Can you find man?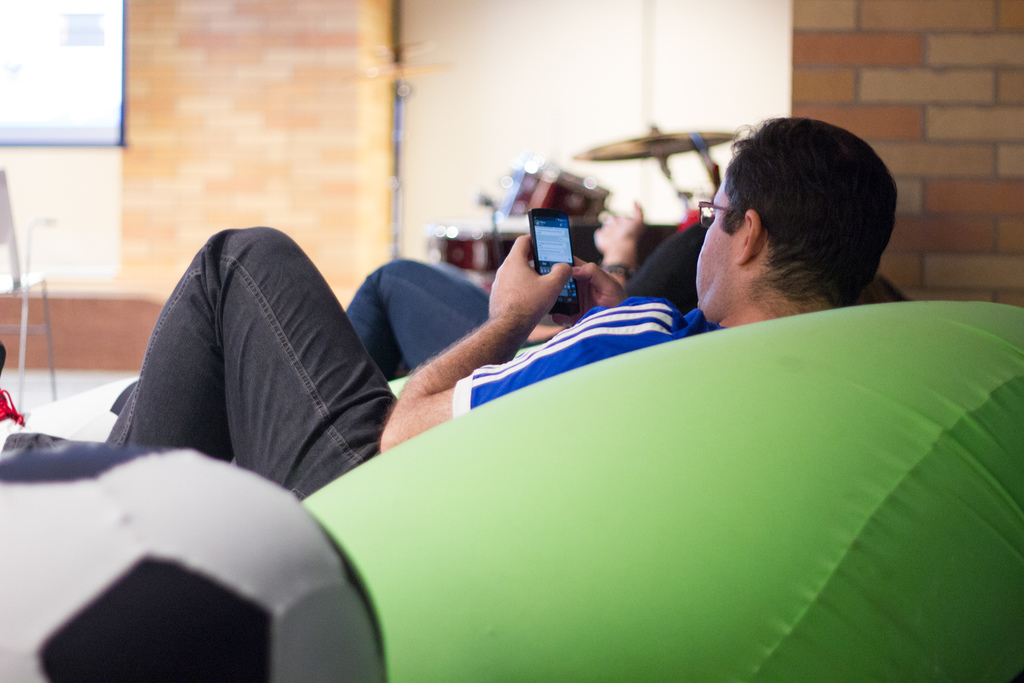
Yes, bounding box: [105, 117, 899, 499].
